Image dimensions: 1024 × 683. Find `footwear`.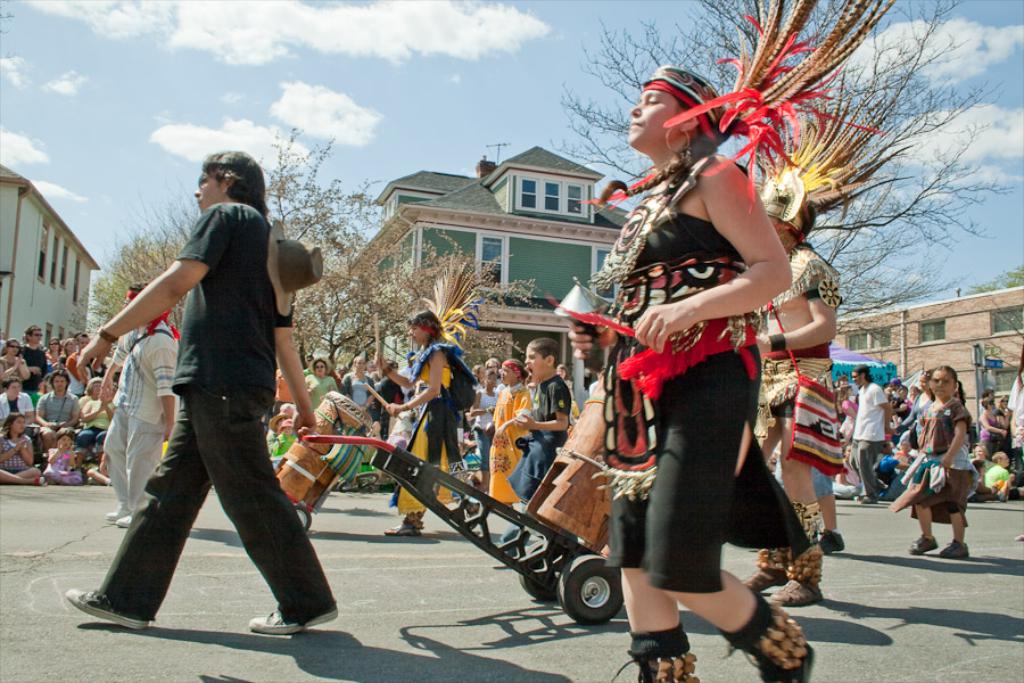
(776,502,820,602).
